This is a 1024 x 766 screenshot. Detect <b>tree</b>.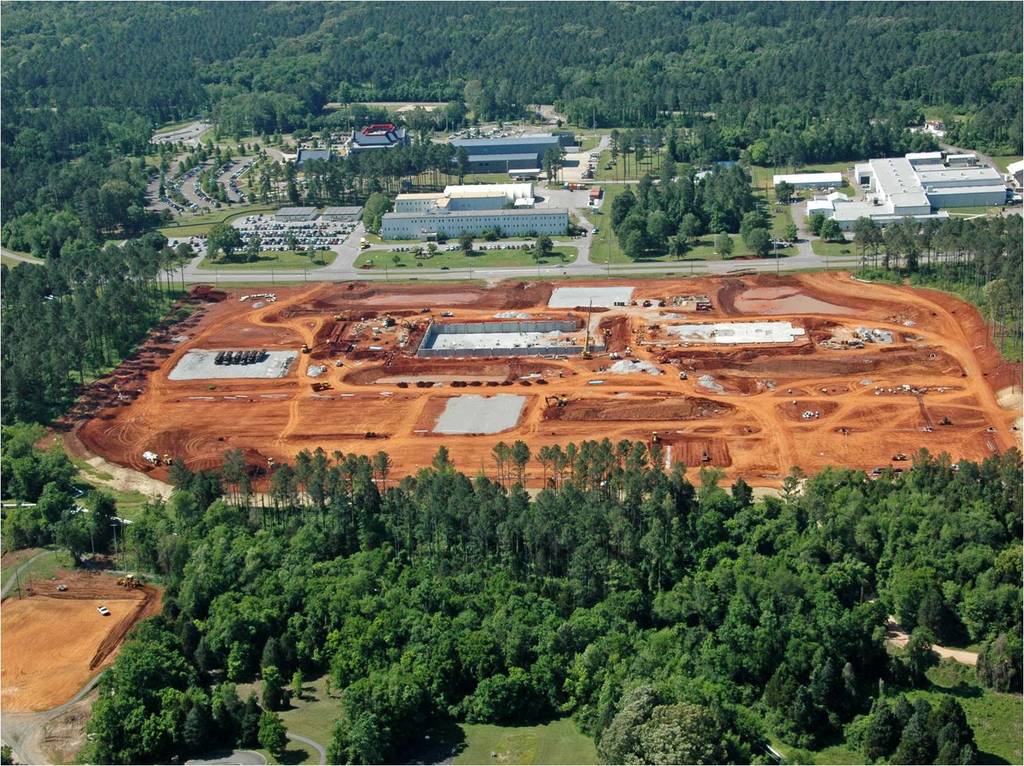
pyautogui.locateOnScreen(528, 235, 555, 281).
